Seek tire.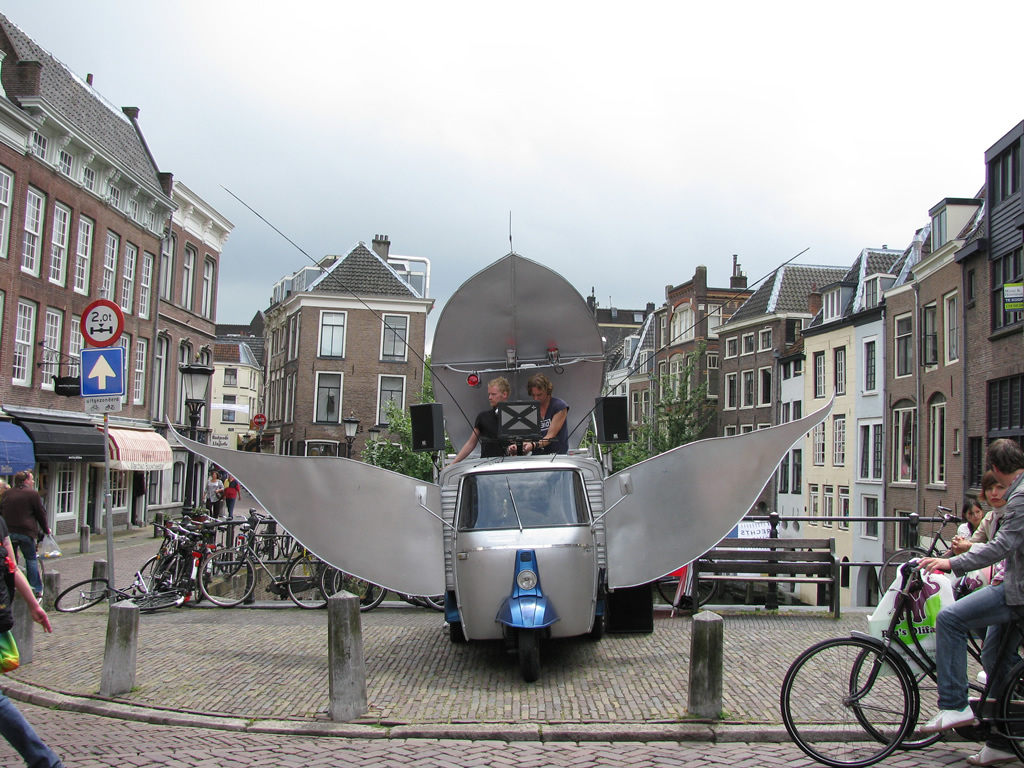
detection(197, 548, 256, 609).
